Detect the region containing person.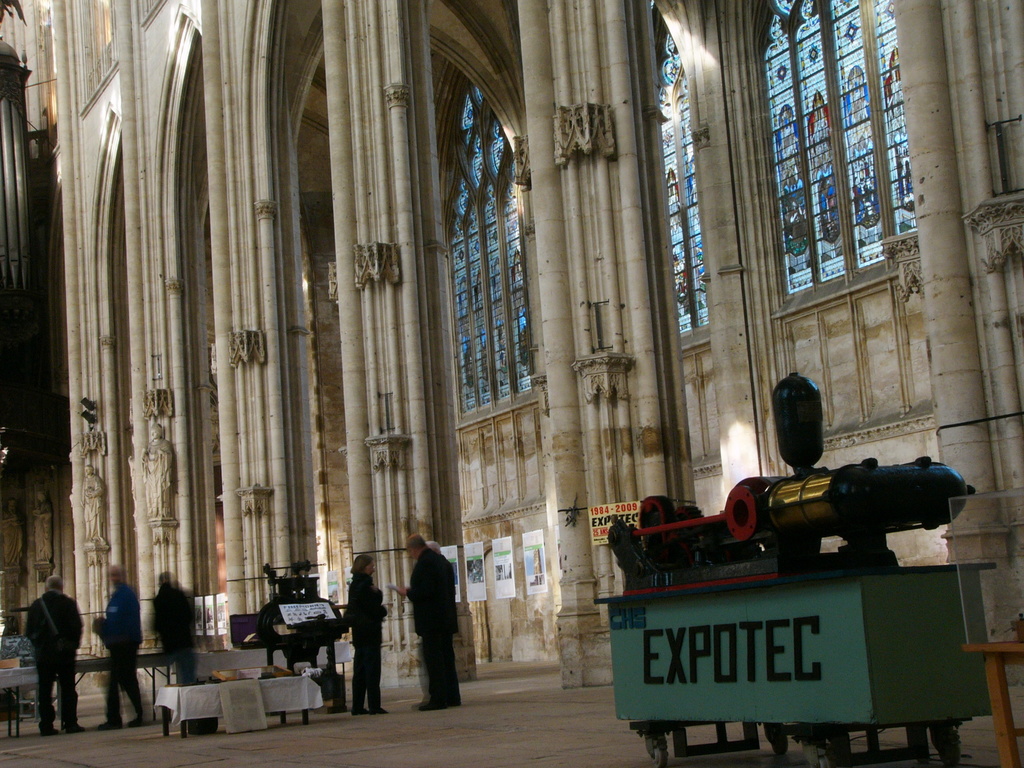
{"x1": 394, "y1": 533, "x2": 462, "y2": 714}.
